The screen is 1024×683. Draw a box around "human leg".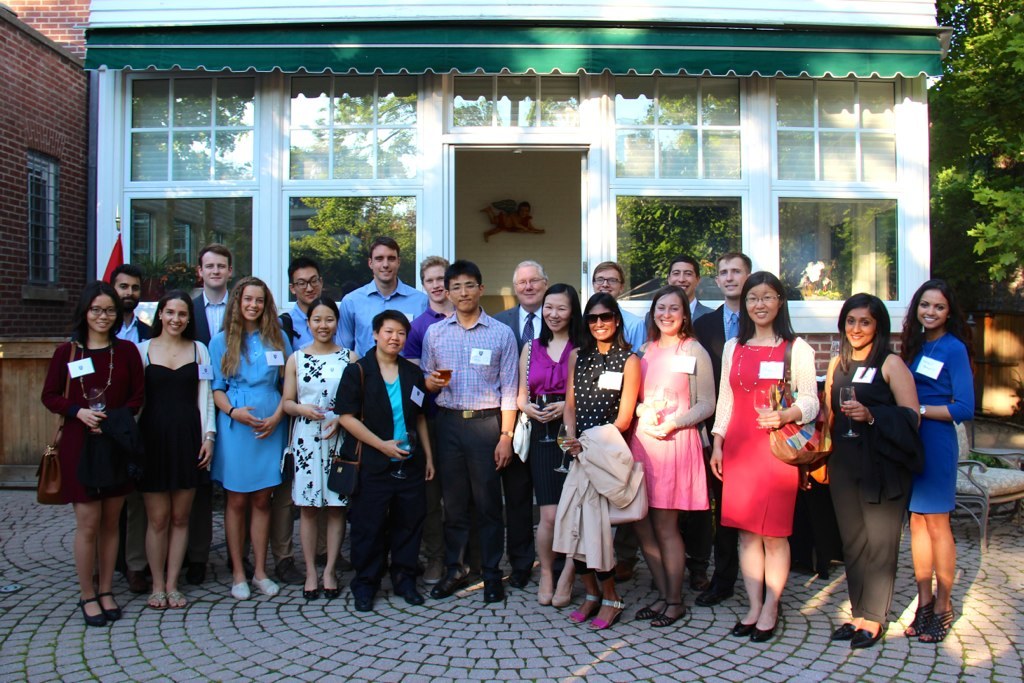
x1=197 y1=255 x2=225 y2=286.
